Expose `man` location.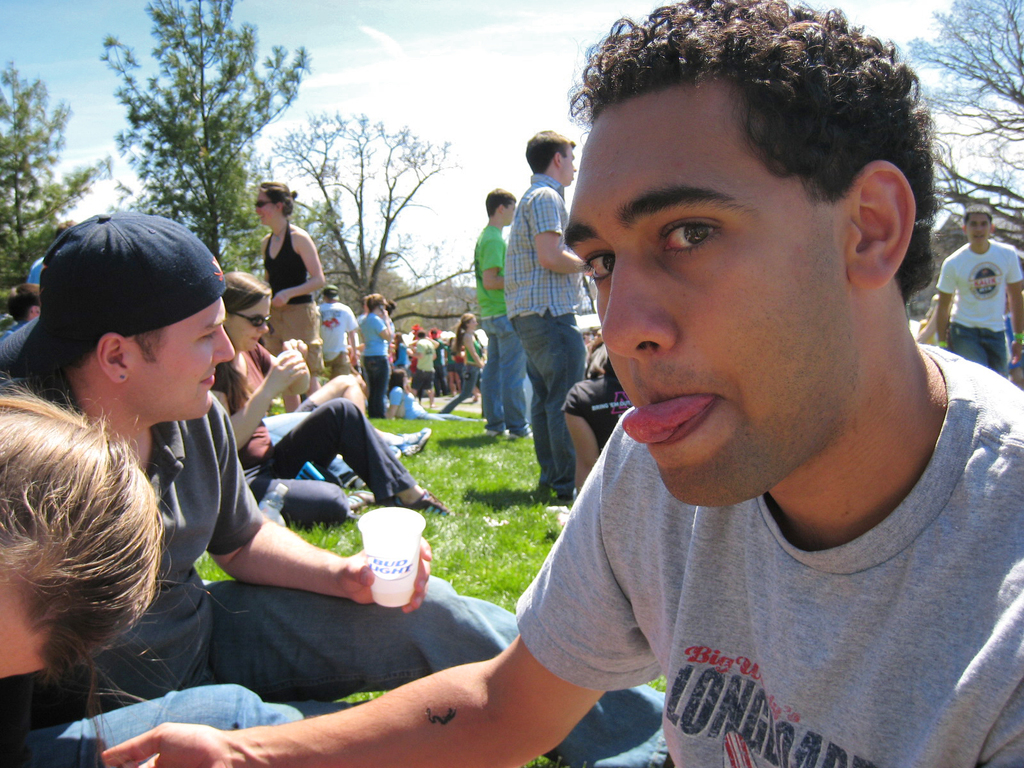
Exposed at (0,209,673,767).
